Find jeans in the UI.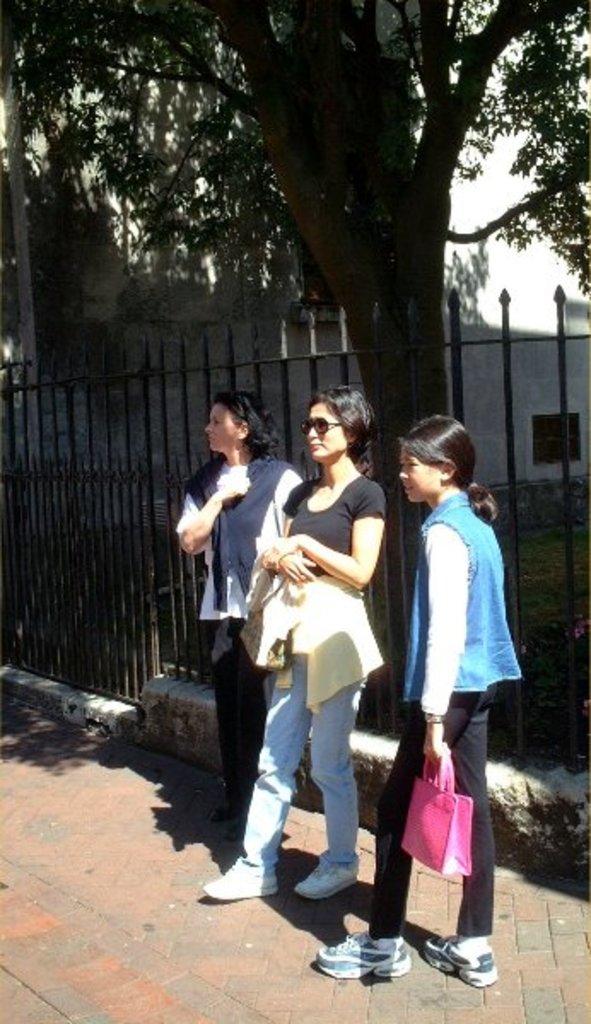
UI element at {"x1": 391, "y1": 480, "x2": 516, "y2": 703}.
